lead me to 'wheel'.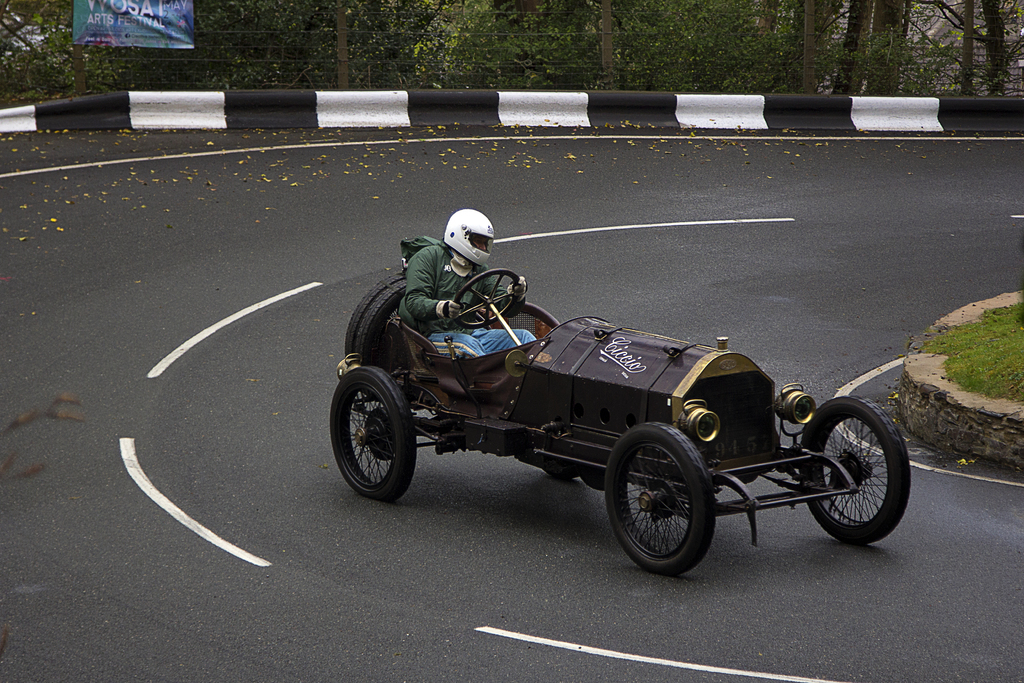
Lead to region(332, 367, 417, 502).
